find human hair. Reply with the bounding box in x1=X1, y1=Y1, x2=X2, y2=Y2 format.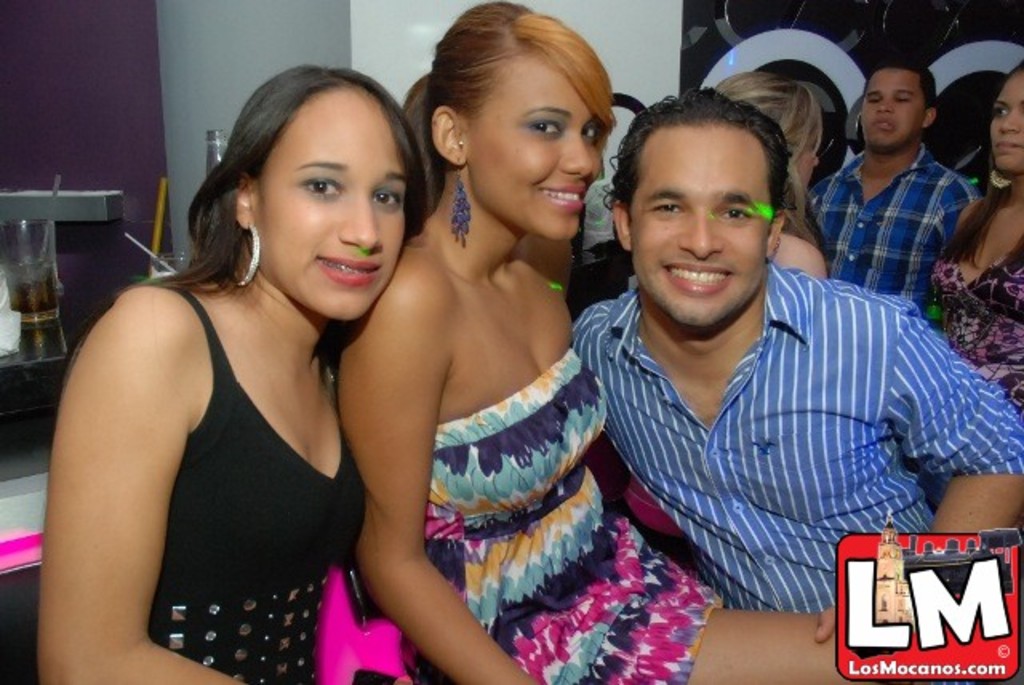
x1=405, y1=0, x2=613, y2=210.
